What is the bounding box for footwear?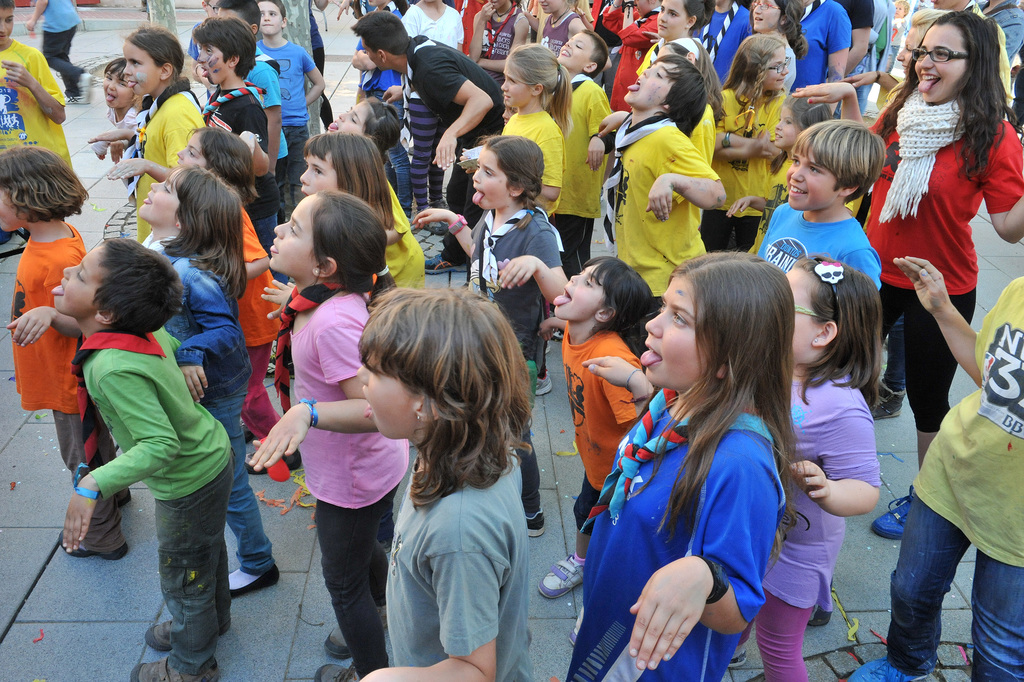
l=806, t=604, r=831, b=626.
